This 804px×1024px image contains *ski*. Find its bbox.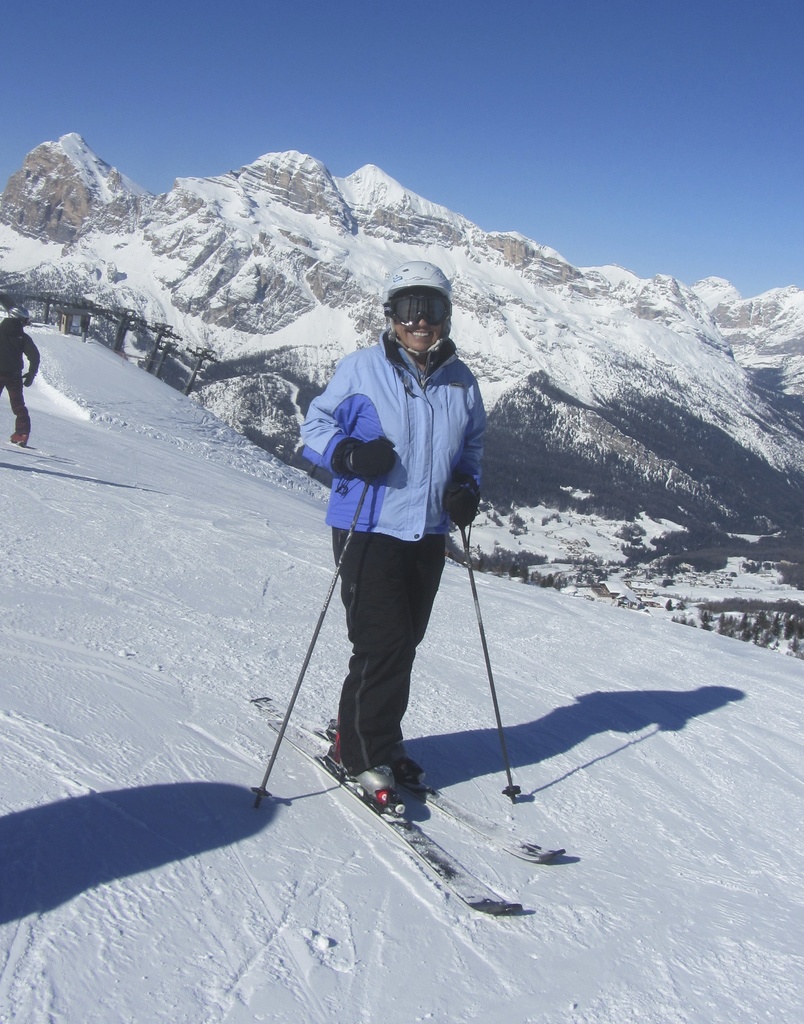
(261, 714, 534, 927).
